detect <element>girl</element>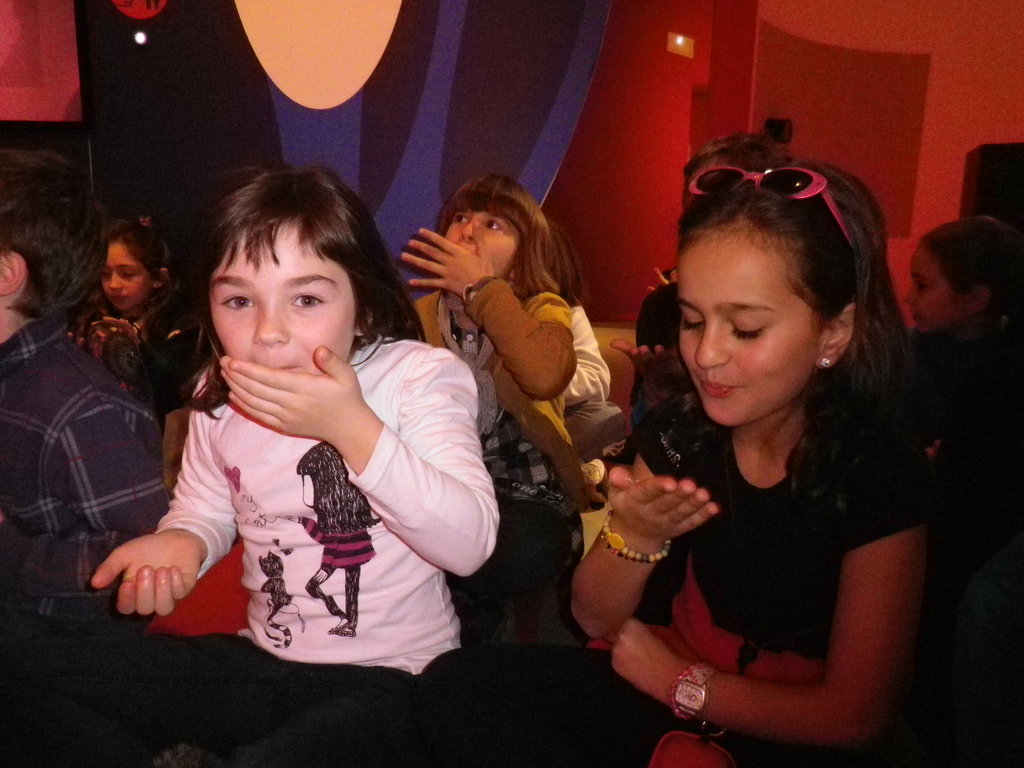
BBox(283, 438, 381, 639)
